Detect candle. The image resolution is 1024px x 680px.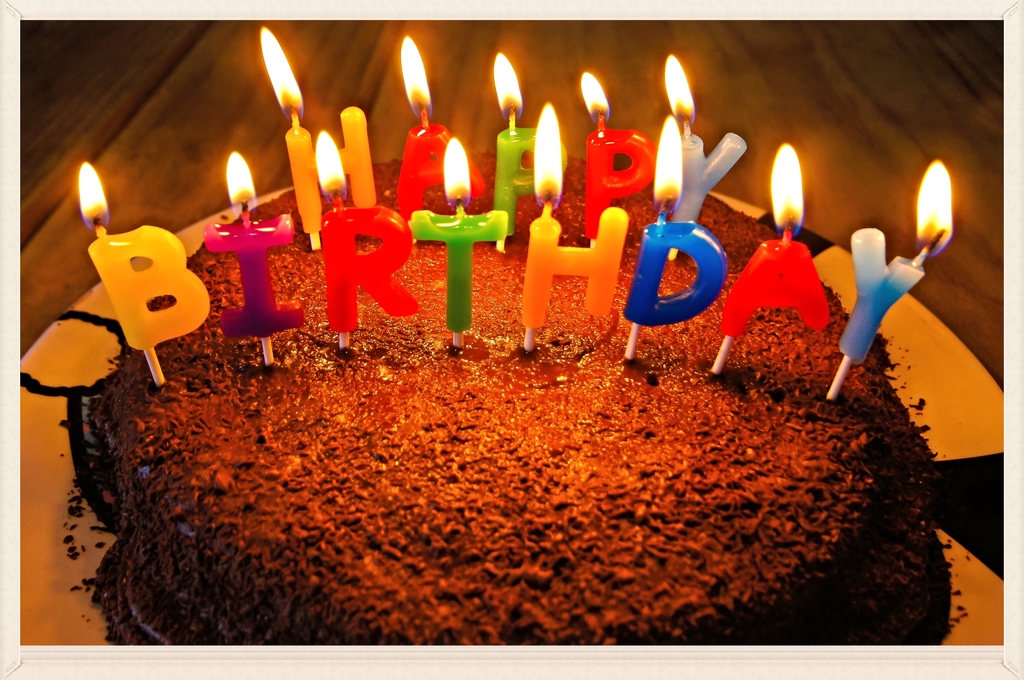
(624, 117, 734, 327).
